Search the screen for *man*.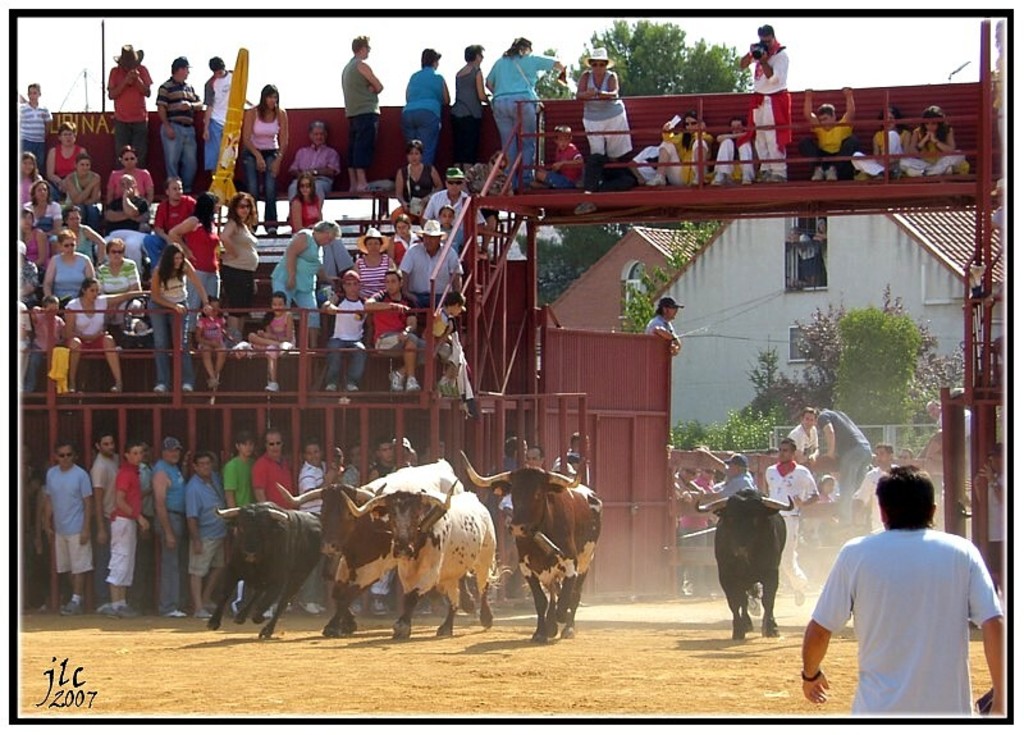
Found at bbox=(86, 432, 125, 617).
